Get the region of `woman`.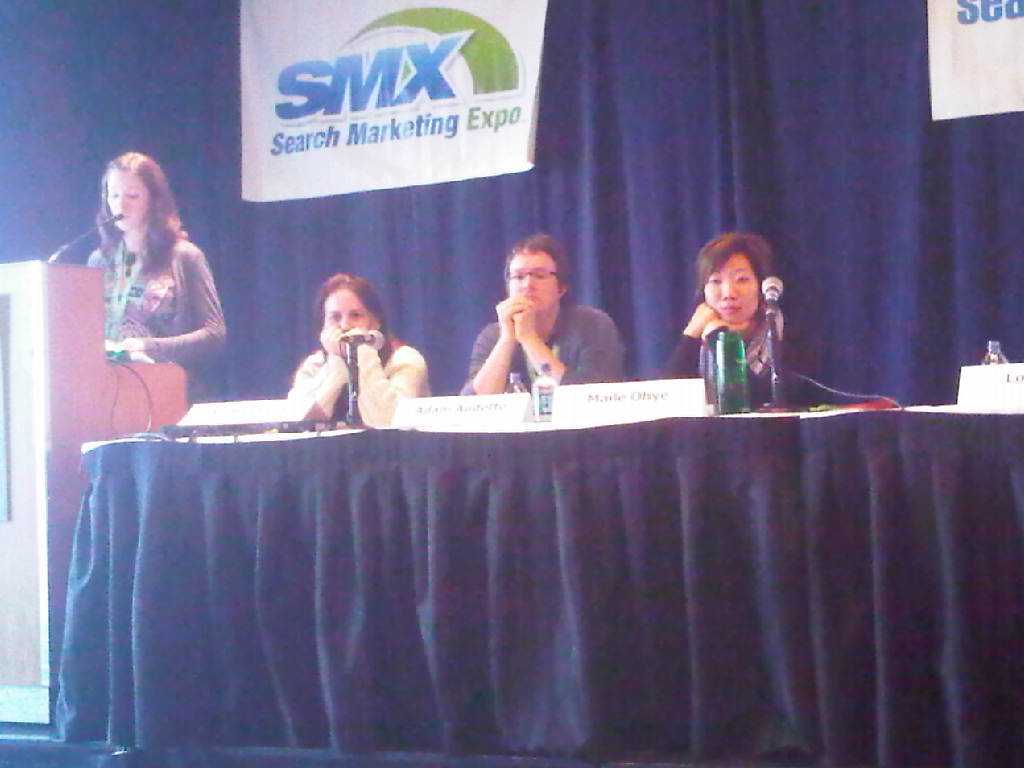
left=289, top=280, right=435, bottom=432.
